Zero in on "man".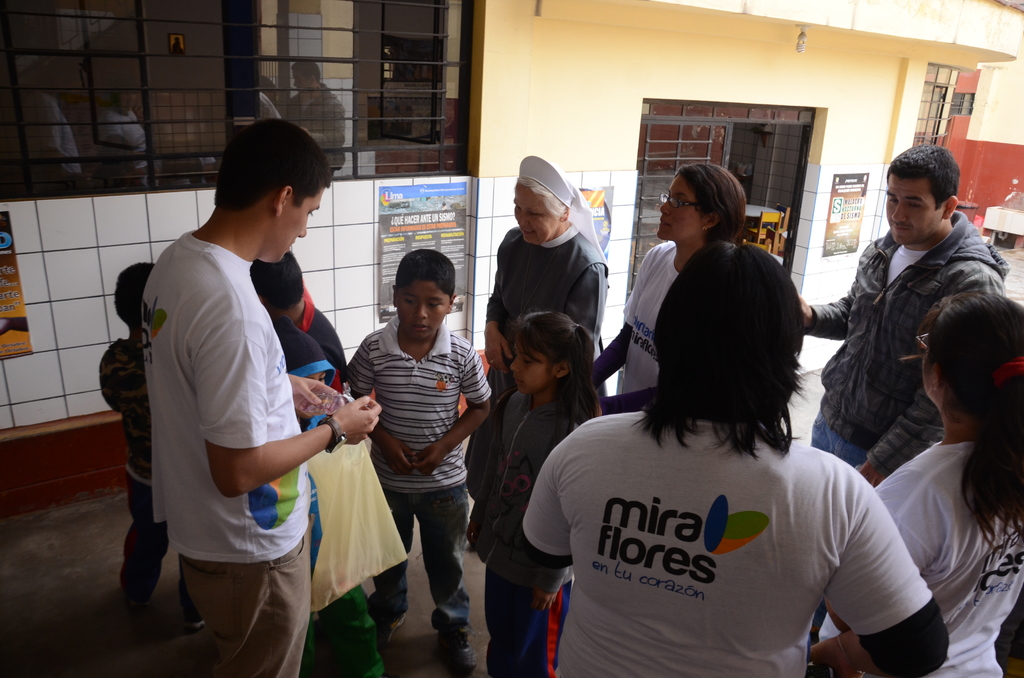
Zeroed in: bbox=[799, 144, 1009, 487].
